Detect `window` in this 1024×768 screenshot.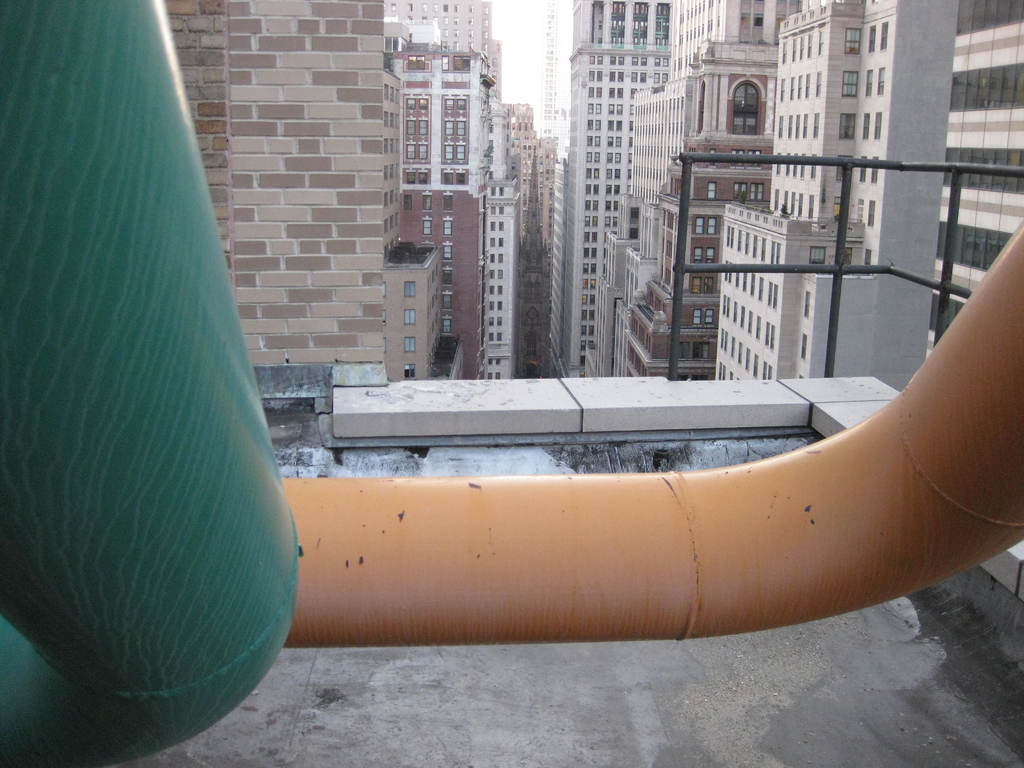
Detection: x1=442 y1=270 x2=450 y2=286.
